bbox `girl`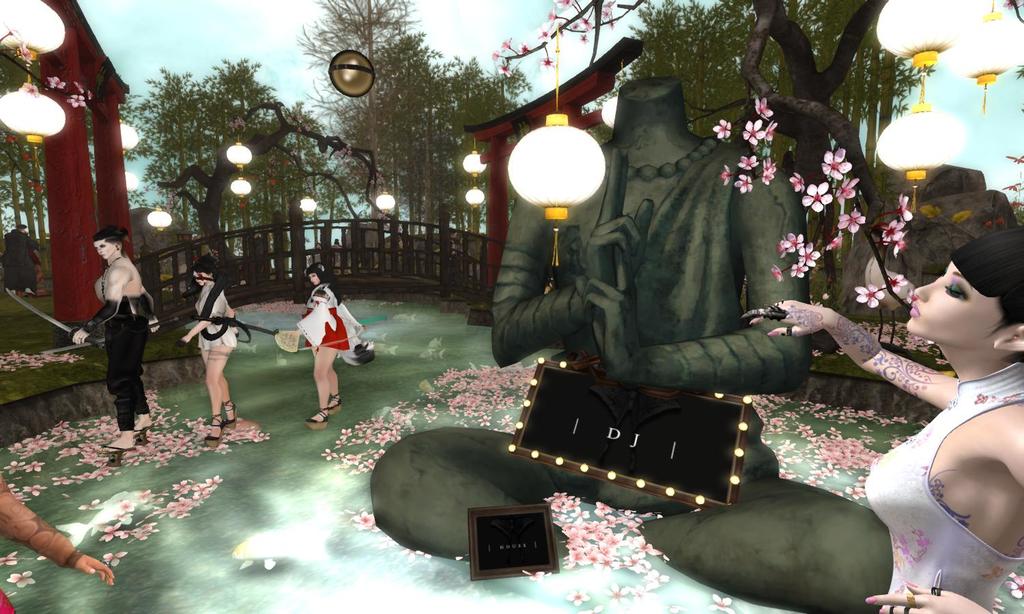
left=743, top=227, right=1023, bottom=613
